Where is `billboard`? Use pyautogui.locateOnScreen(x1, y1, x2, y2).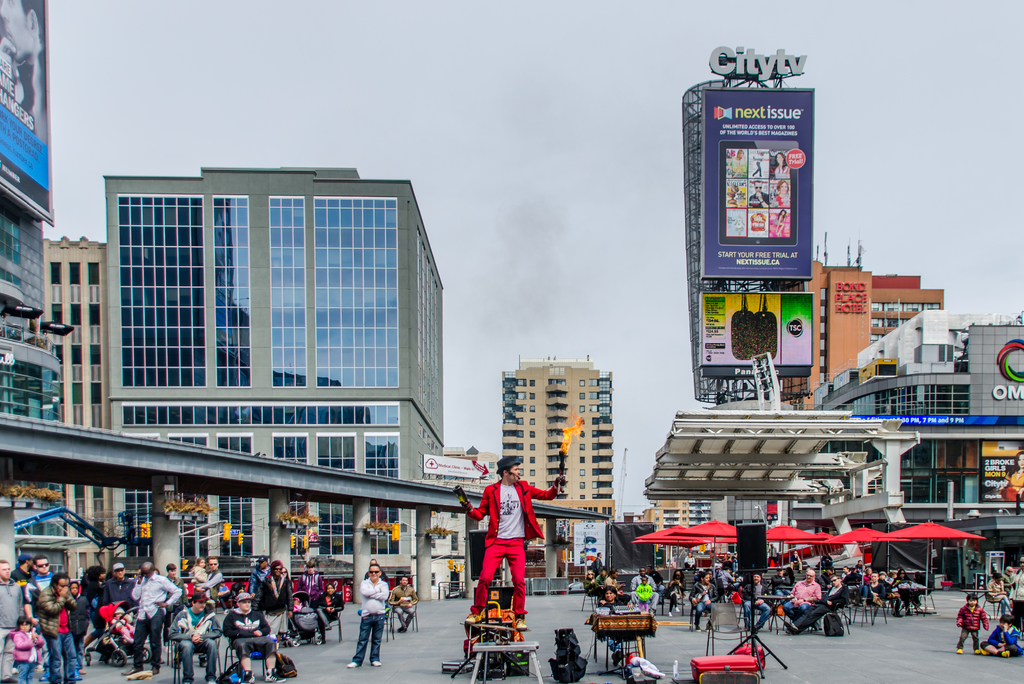
pyautogui.locateOnScreen(696, 293, 815, 362).
